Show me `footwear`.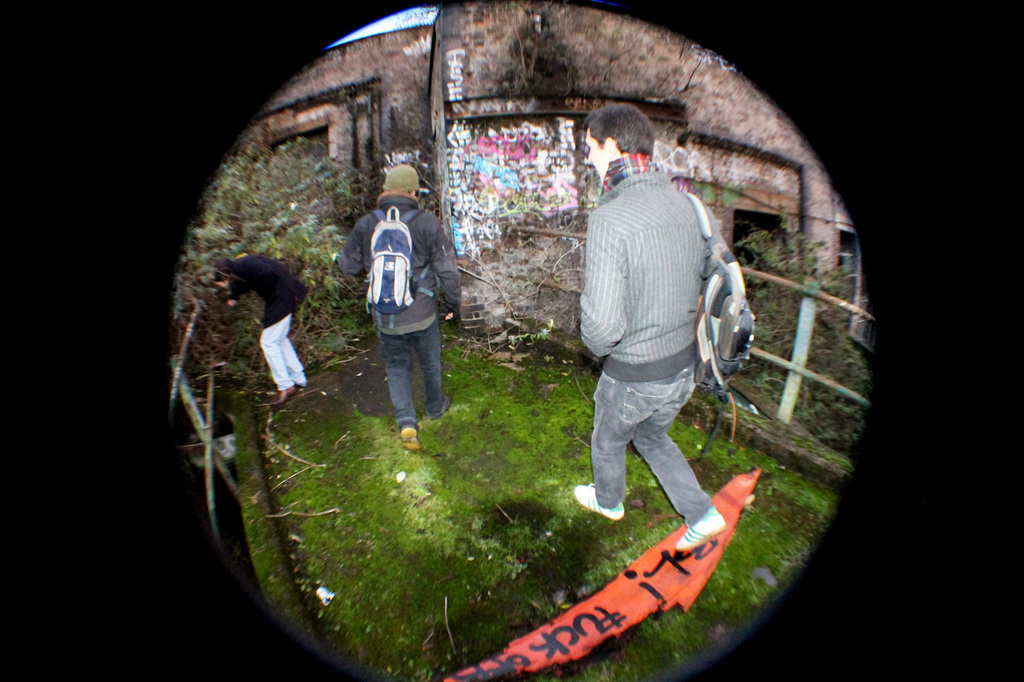
`footwear` is here: Rect(572, 480, 627, 523).
